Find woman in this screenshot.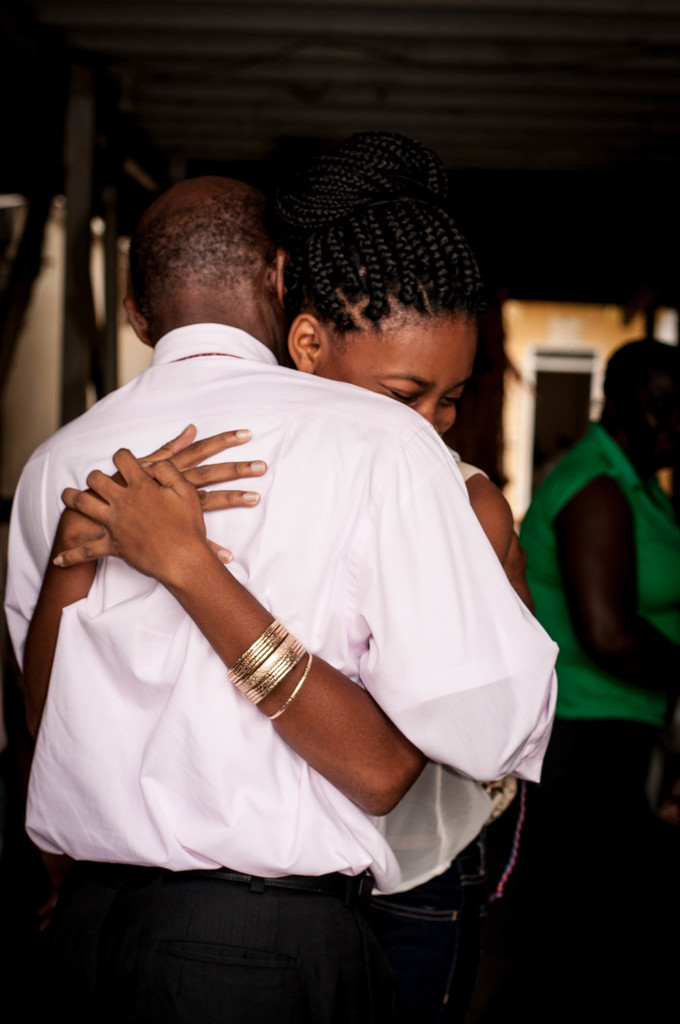
The bounding box for woman is locate(502, 330, 679, 877).
